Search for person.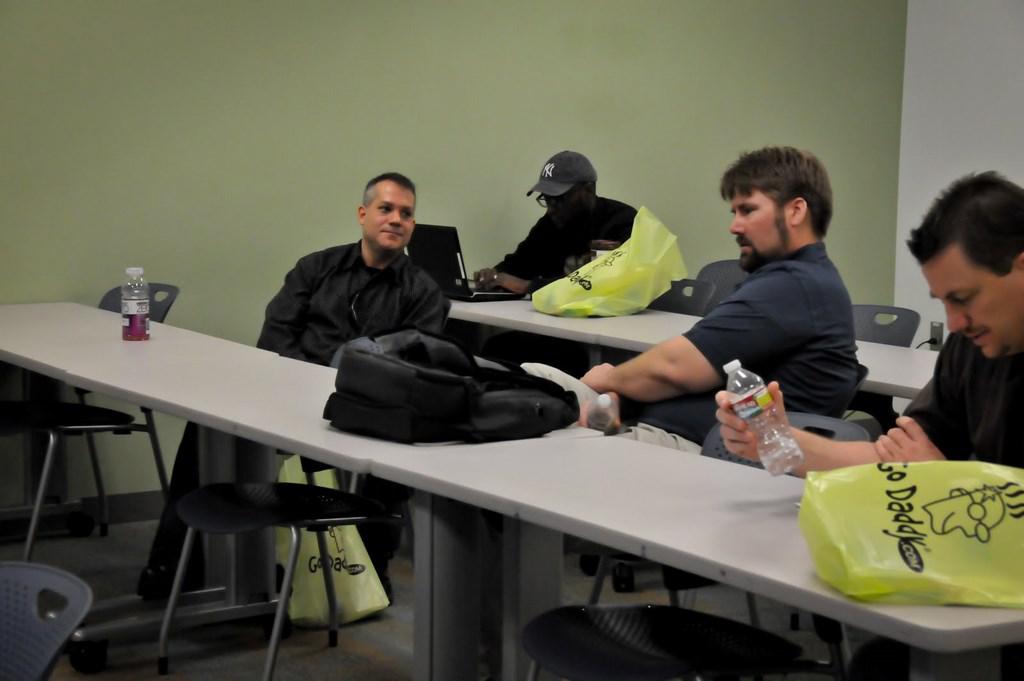
Found at detection(134, 166, 451, 625).
